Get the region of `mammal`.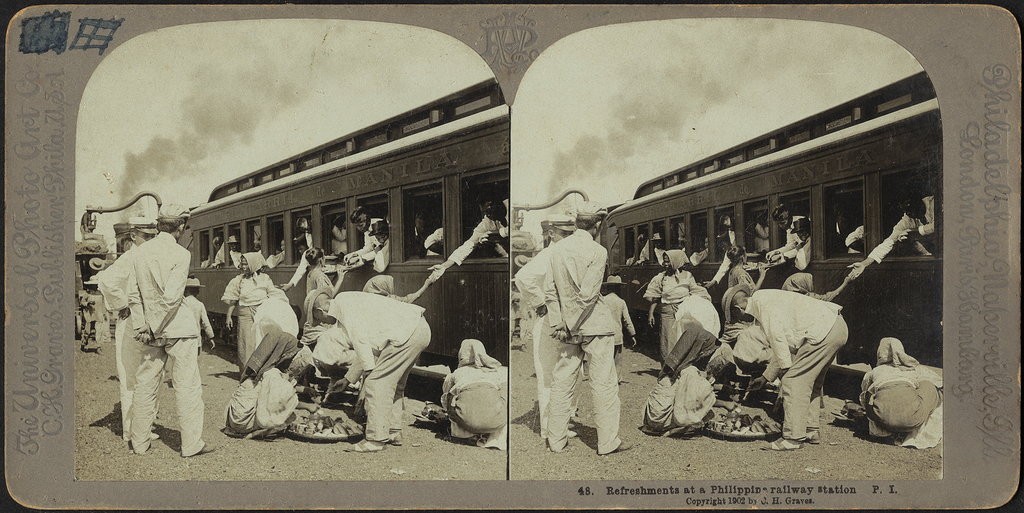
crop(515, 254, 528, 265).
